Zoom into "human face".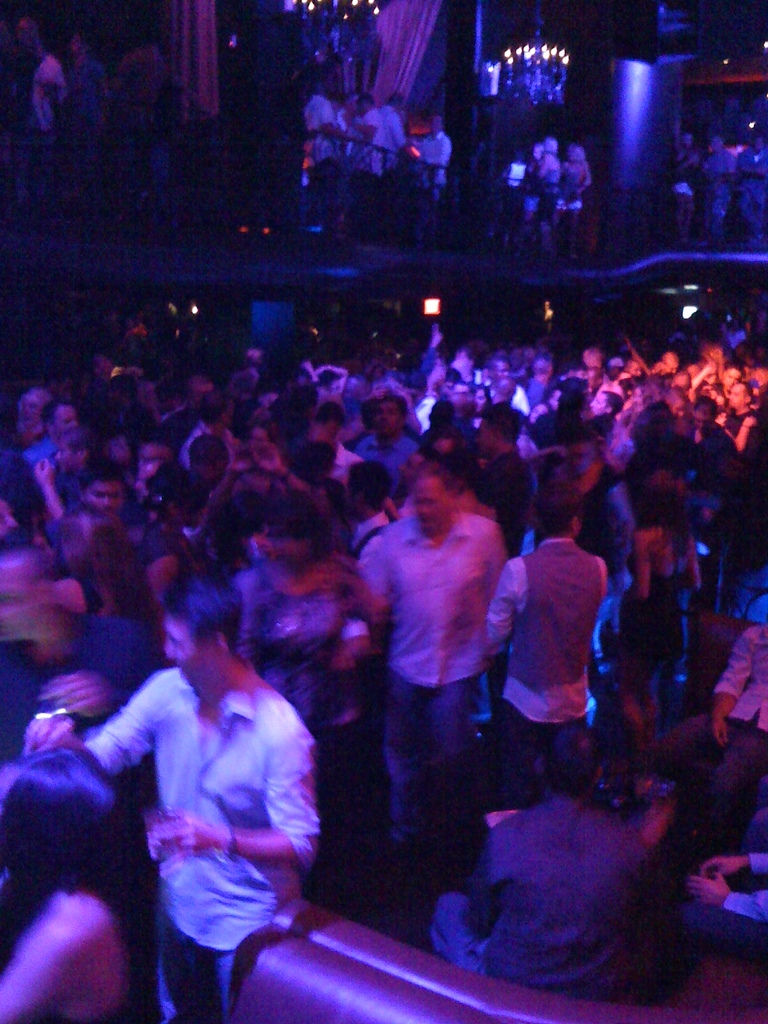
Zoom target: 475,417,499,462.
